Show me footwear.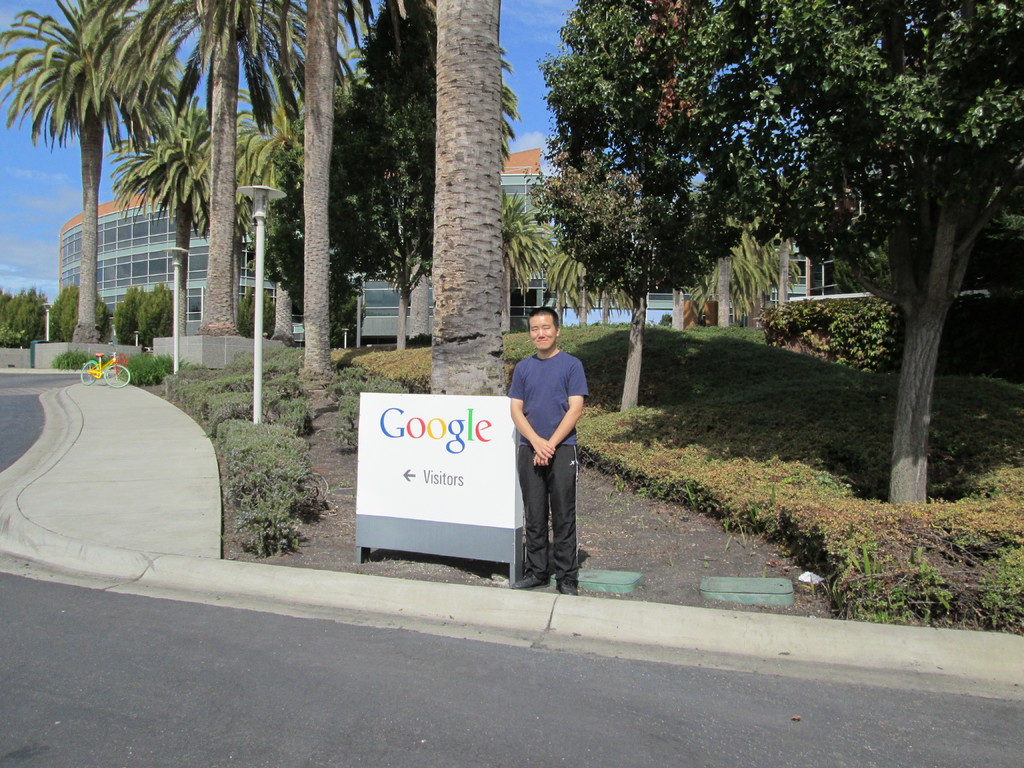
footwear is here: box(510, 567, 549, 589).
